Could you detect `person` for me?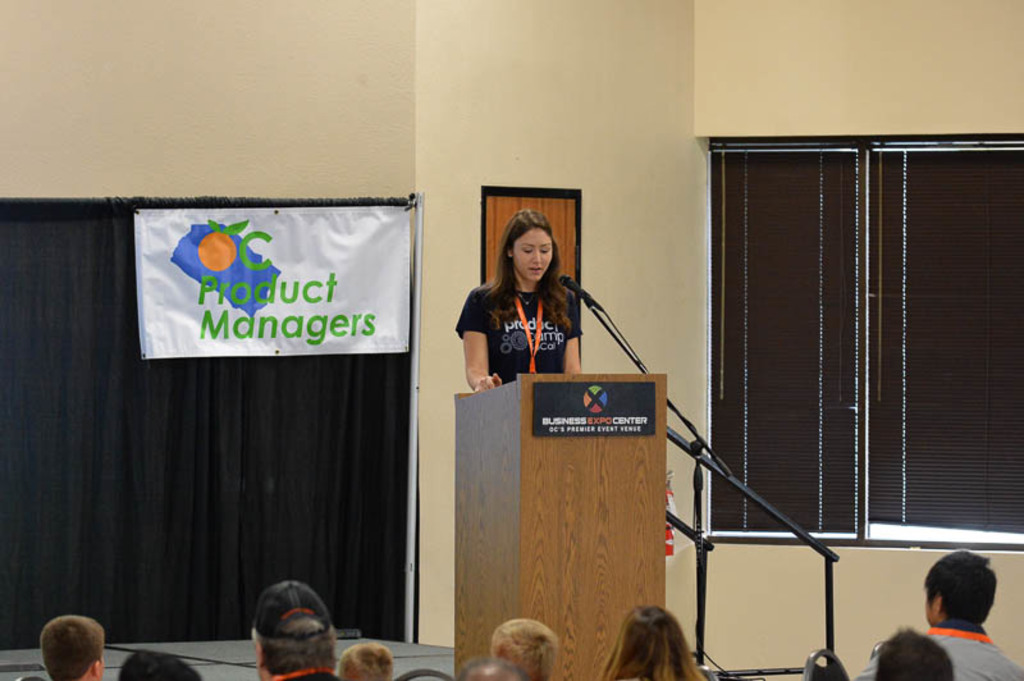
Detection result: <bbox>342, 644, 396, 680</bbox>.
